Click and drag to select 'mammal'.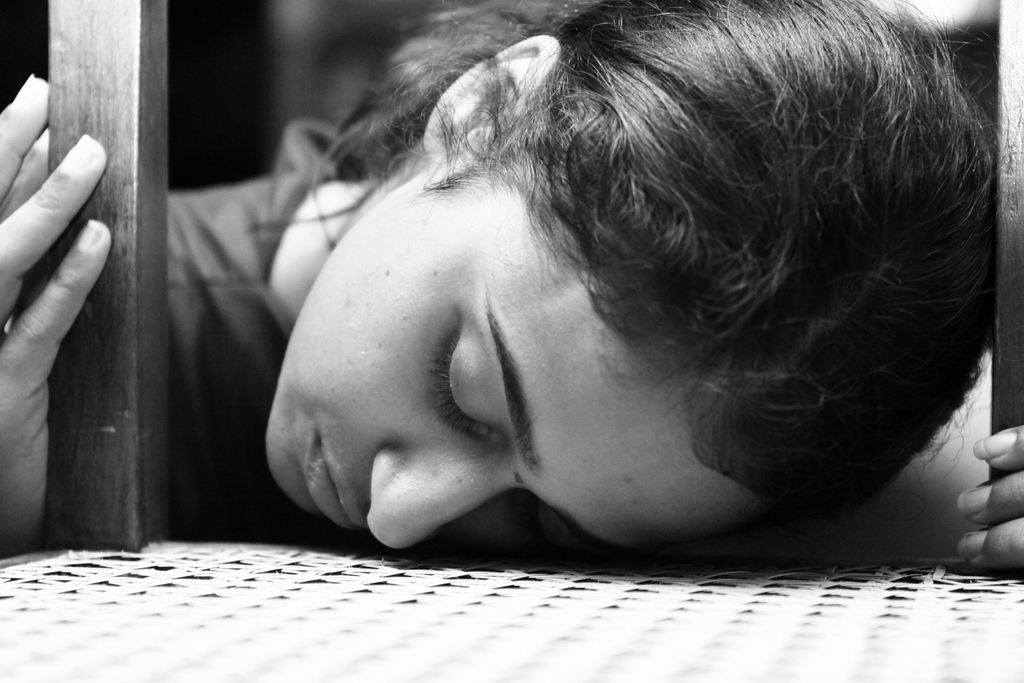
Selection: detection(0, 0, 1023, 568).
